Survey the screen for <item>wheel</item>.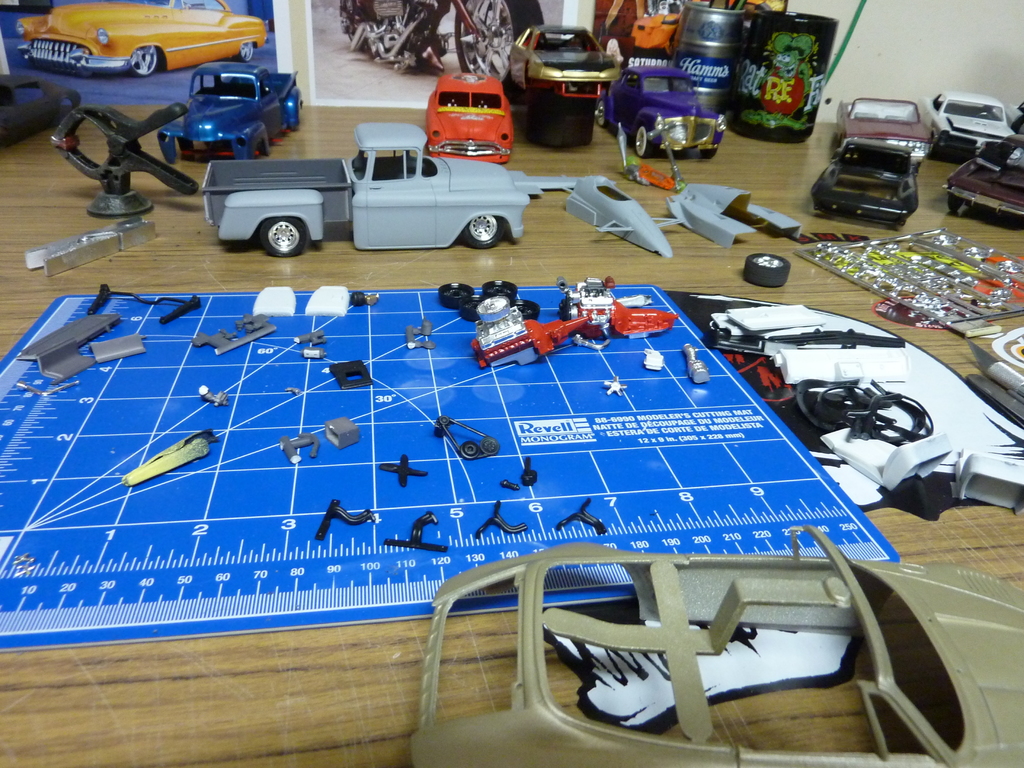
Survey found: rect(740, 253, 792, 287).
